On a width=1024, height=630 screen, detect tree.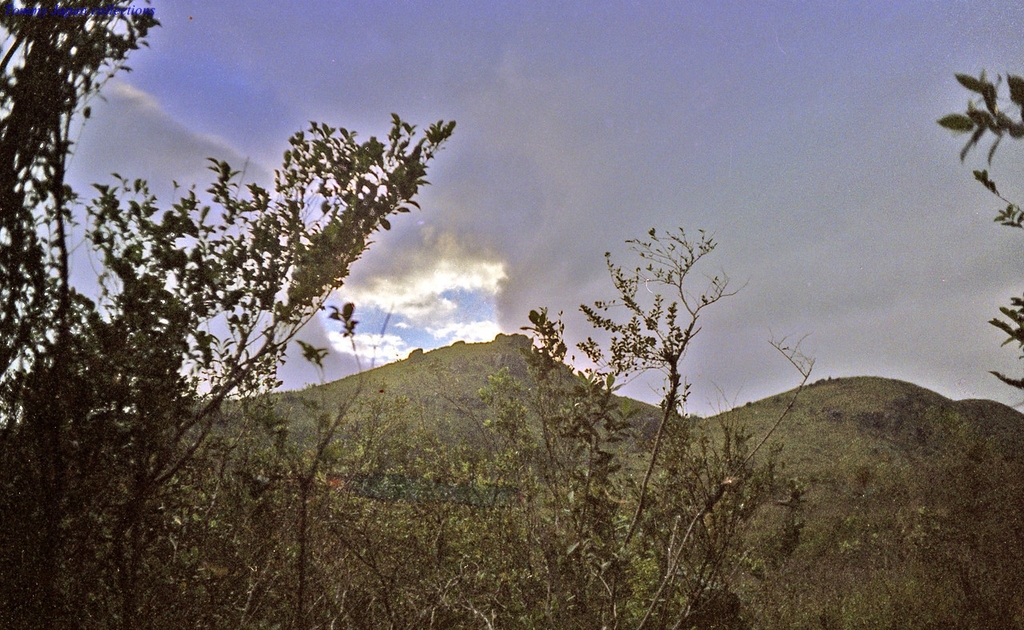
detection(474, 220, 821, 629).
